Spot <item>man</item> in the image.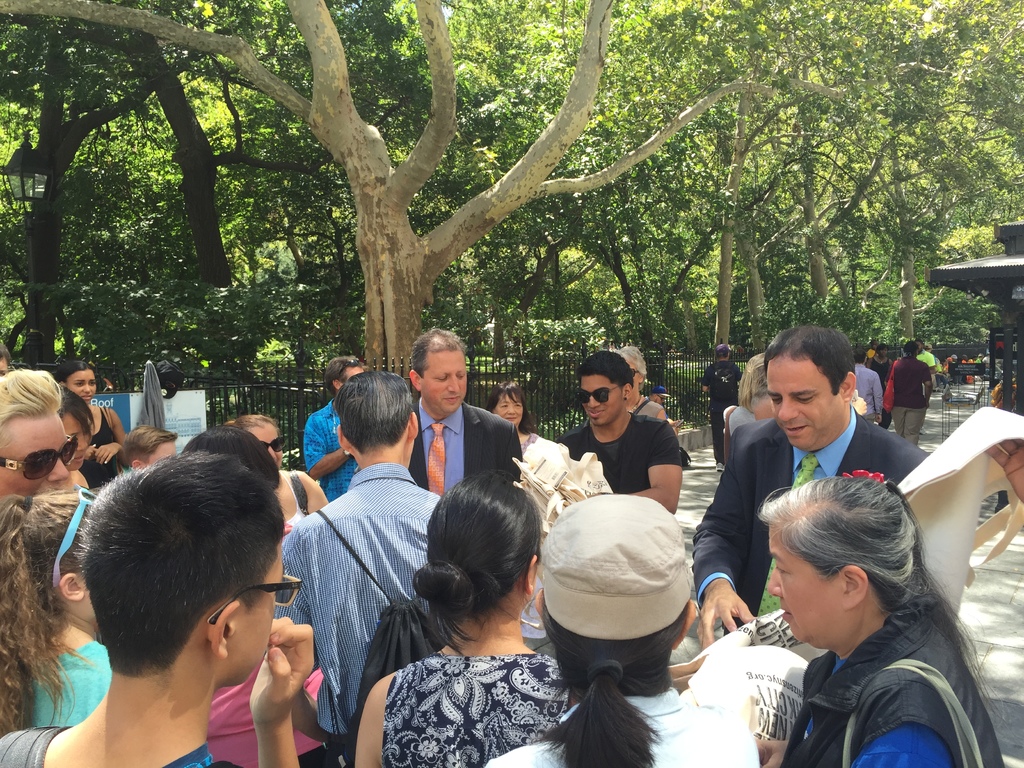
<item>man</item> found at 914 340 941 399.
